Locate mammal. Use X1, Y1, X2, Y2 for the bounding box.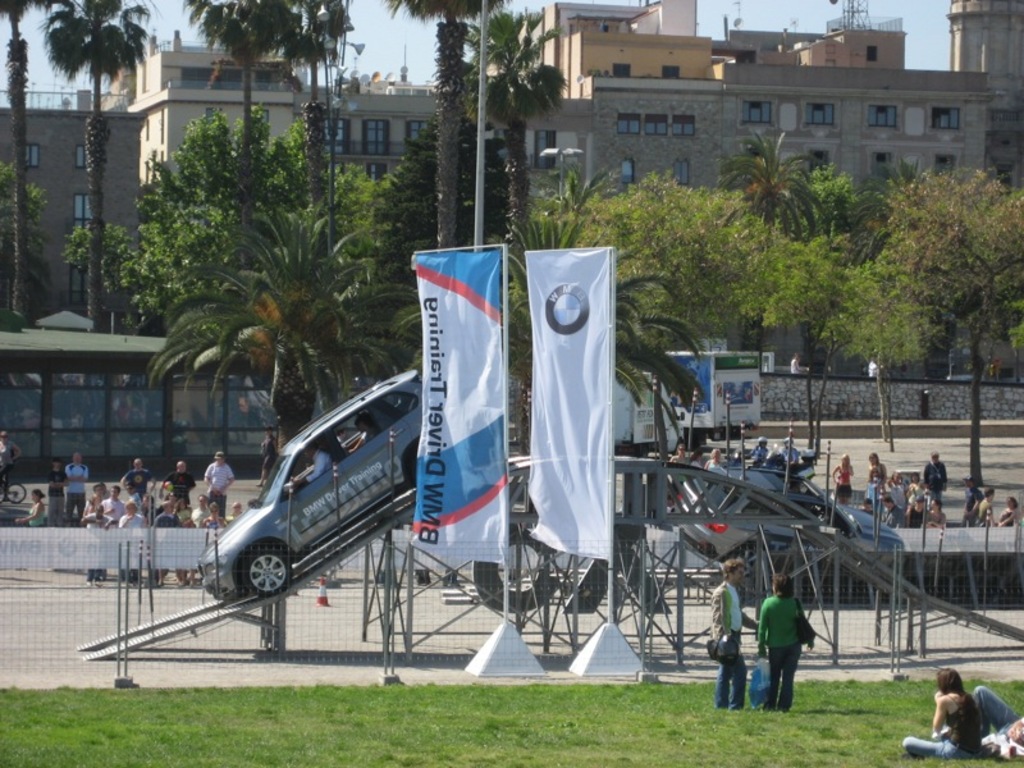
689, 449, 707, 466.
